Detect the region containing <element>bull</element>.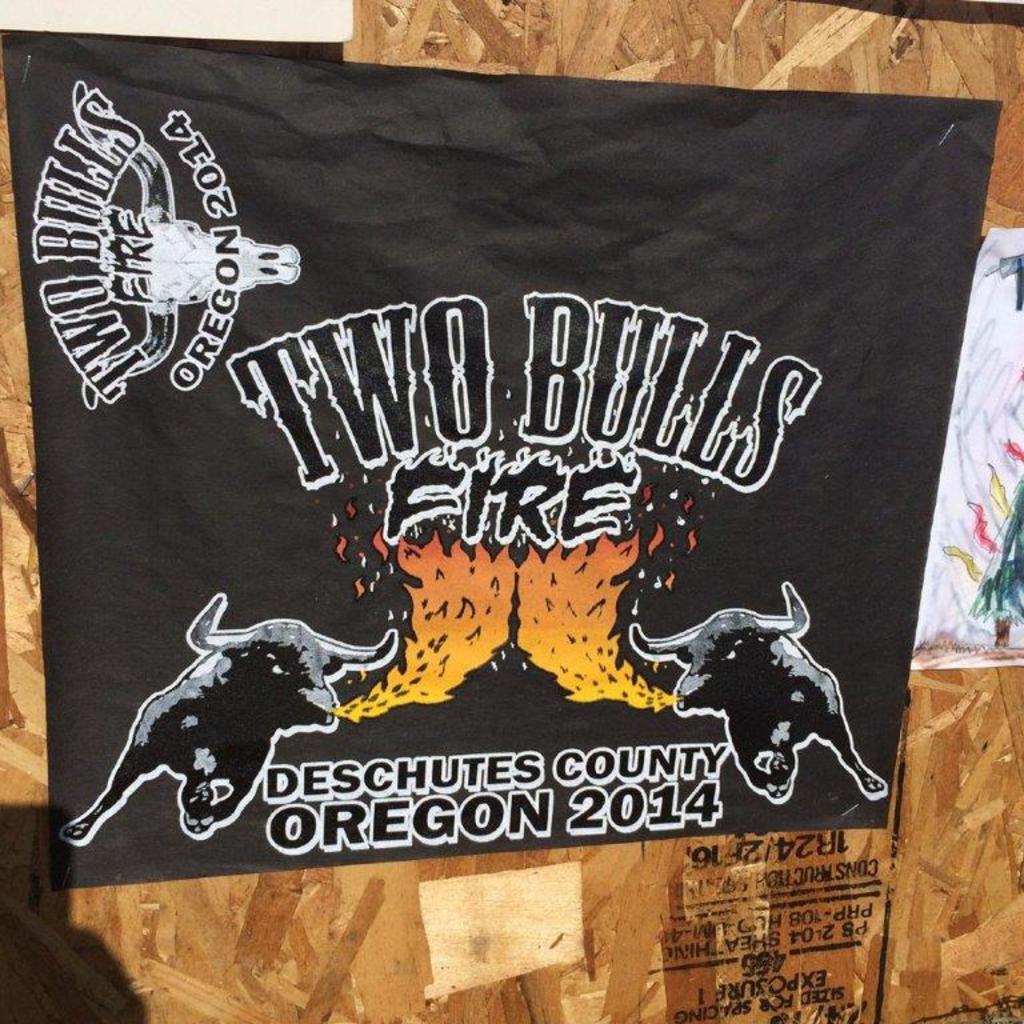
[left=612, top=572, right=892, bottom=800].
